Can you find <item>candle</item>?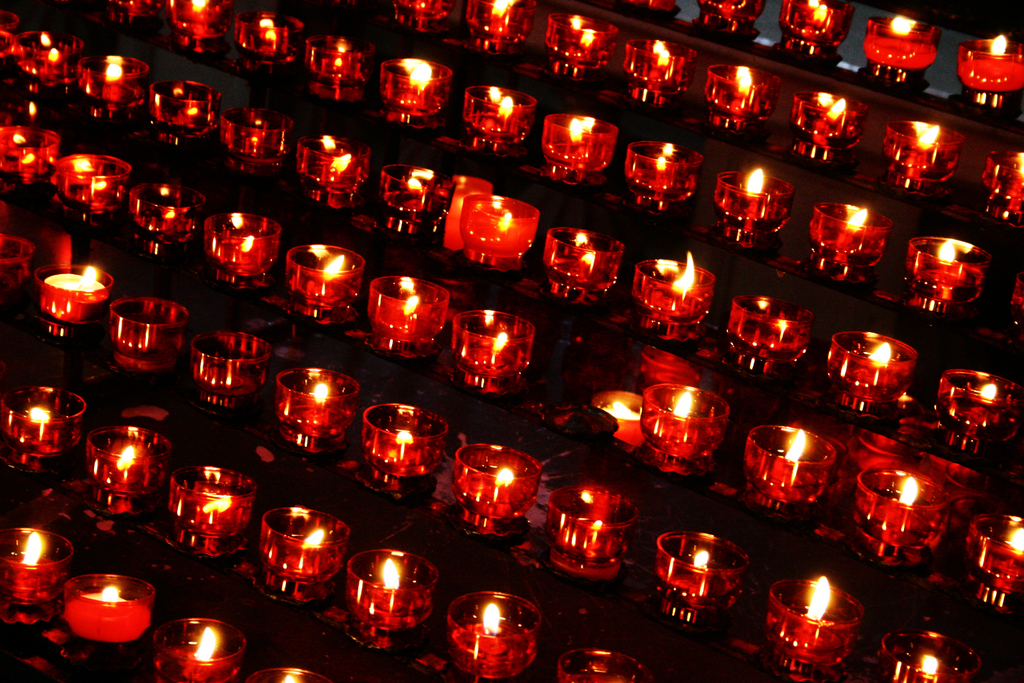
Yes, bounding box: l=439, t=591, r=540, b=682.
